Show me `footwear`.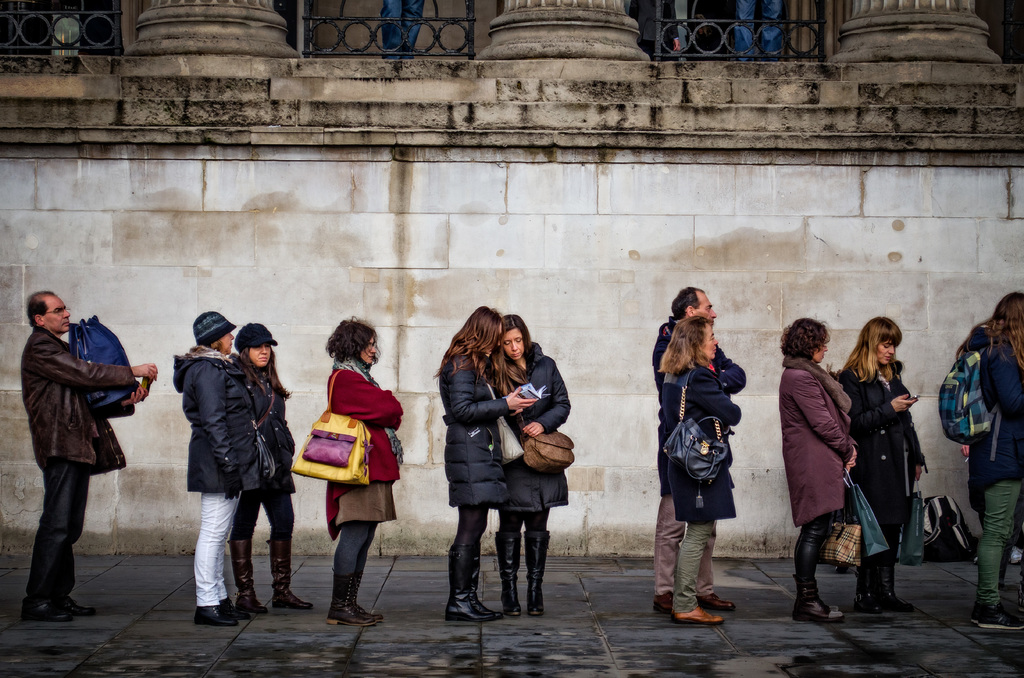
`footwear` is here: (left=972, top=597, right=1023, bottom=640).
